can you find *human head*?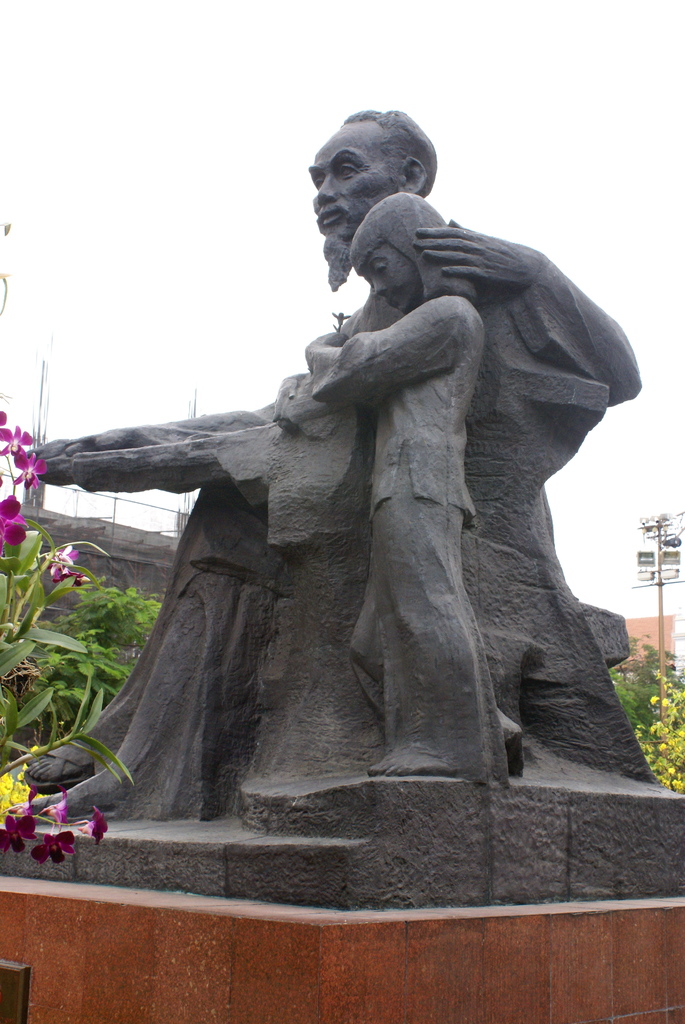
Yes, bounding box: {"left": 349, "top": 195, "right": 445, "bottom": 316}.
